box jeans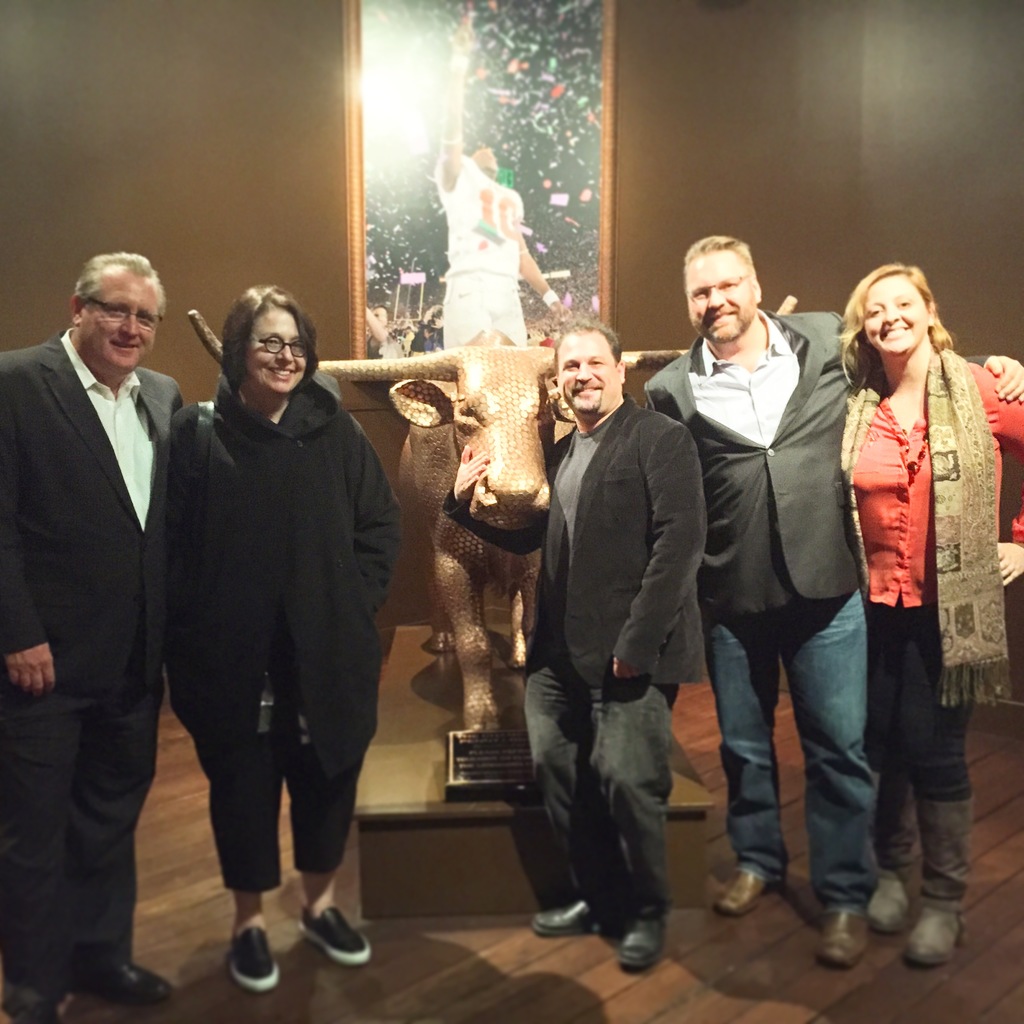
{"left": 747, "top": 571, "right": 903, "bottom": 936}
